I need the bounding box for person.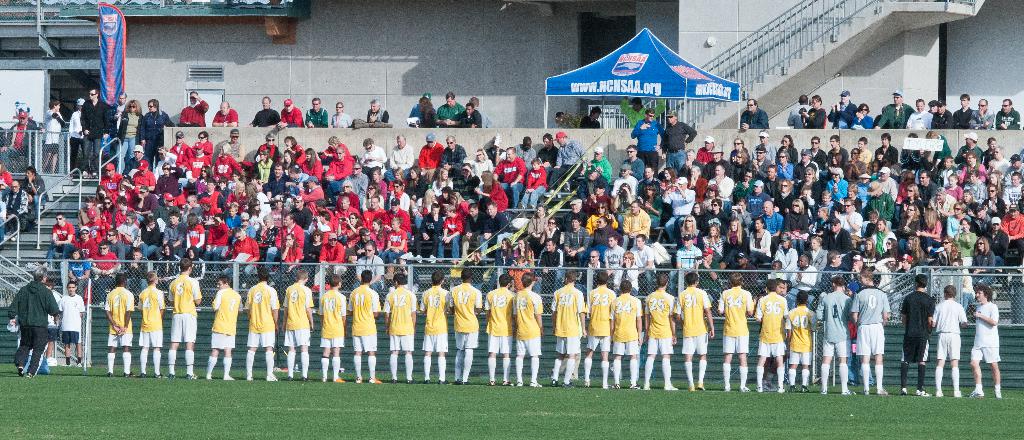
Here it is: left=75, top=226, right=104, bottom=258.
